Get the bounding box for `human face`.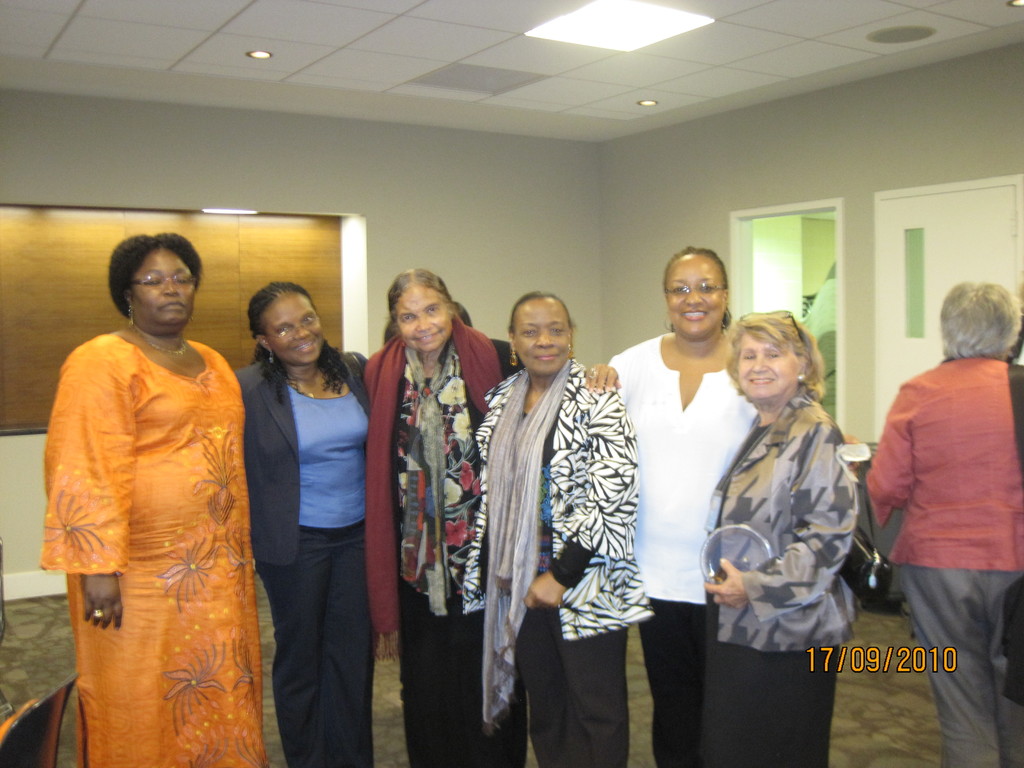
detection(509, 296, 571, 372).
